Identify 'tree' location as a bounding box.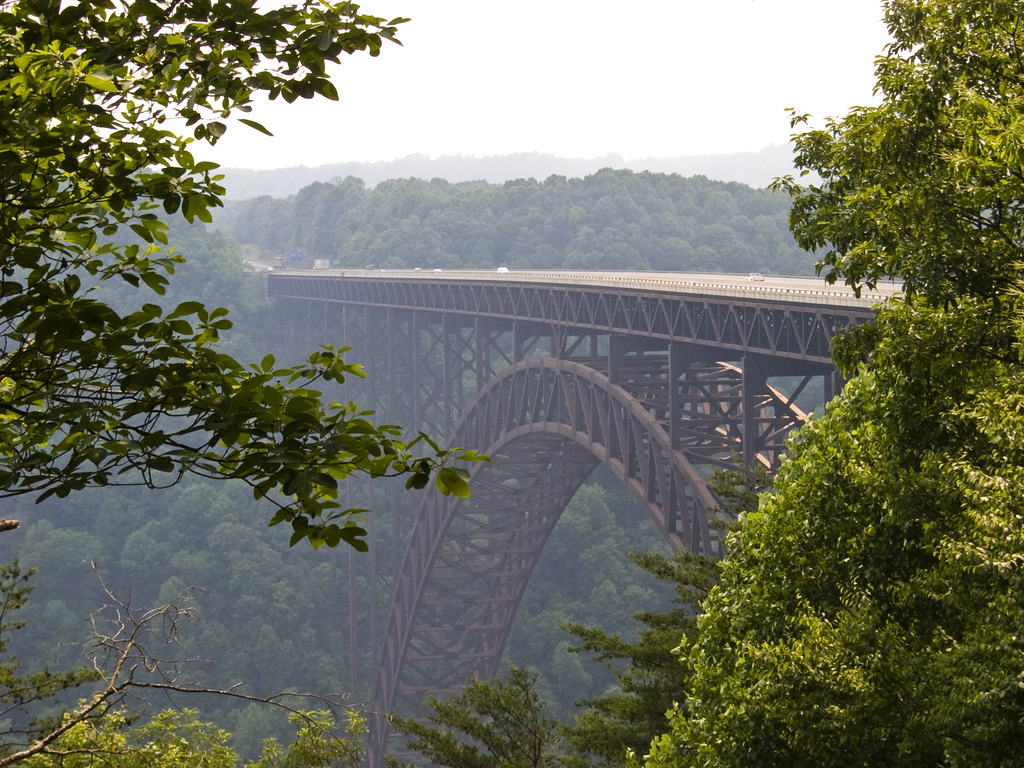
crop(376, 463, 793, 767).
